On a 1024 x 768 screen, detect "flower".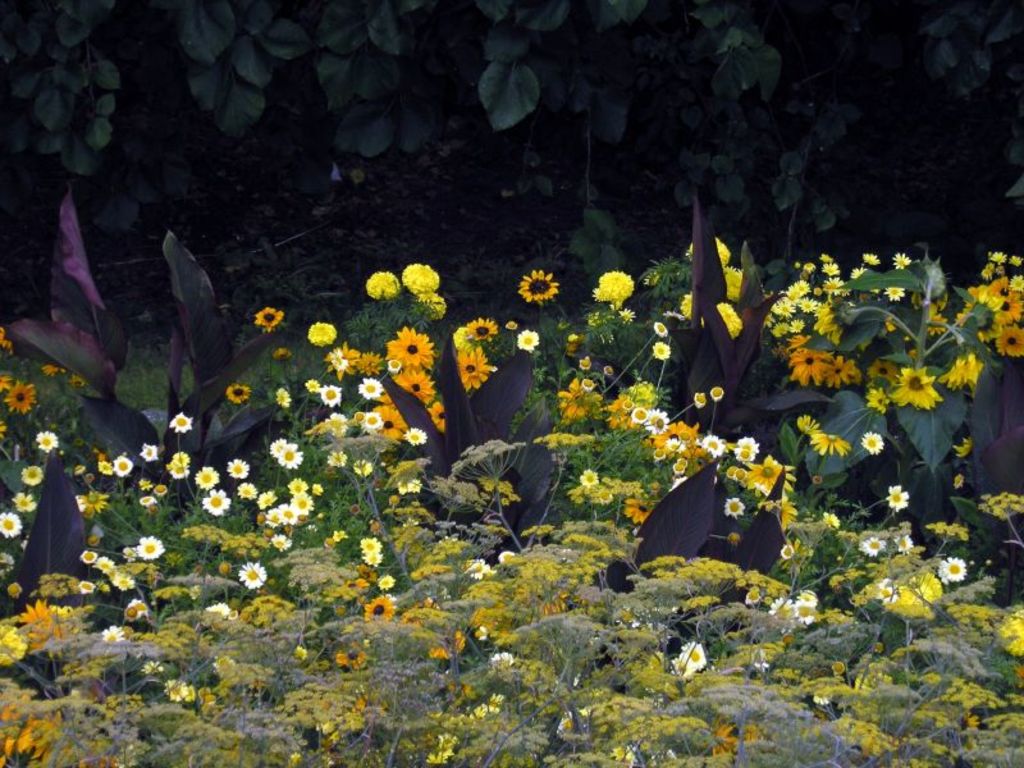
locate(104, 625, 129, 645).
